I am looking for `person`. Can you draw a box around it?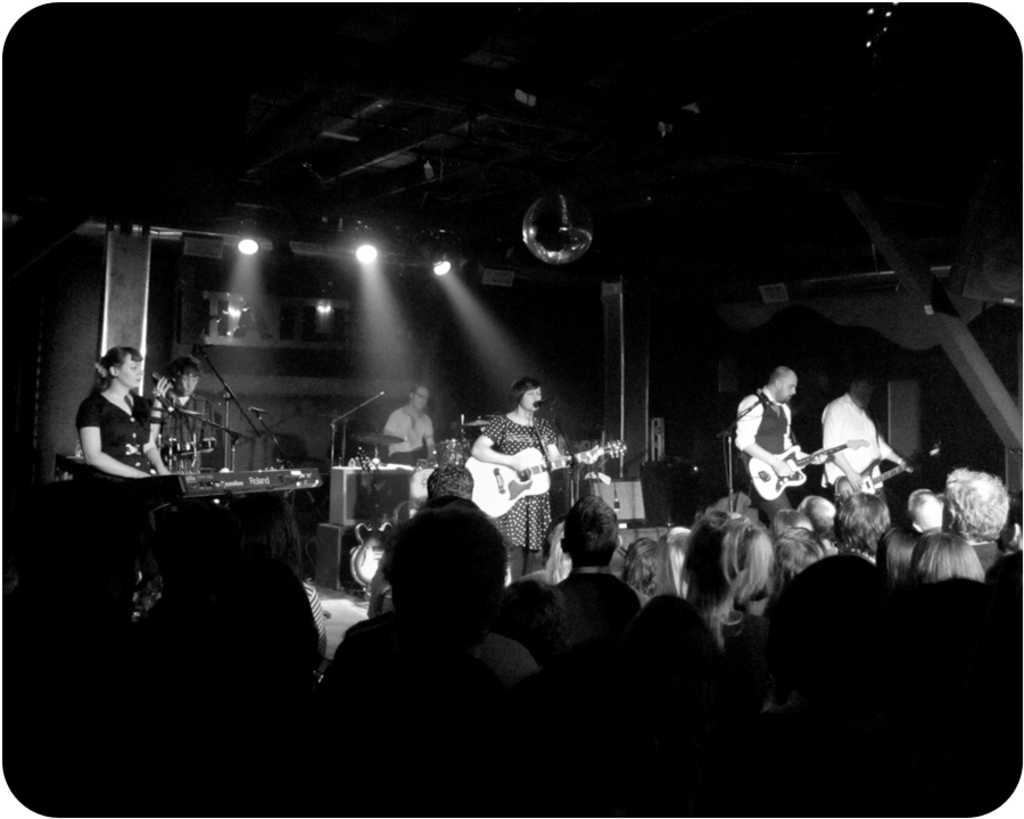
Sure, the bounding box is bbox(382, 381, 438, 470).
